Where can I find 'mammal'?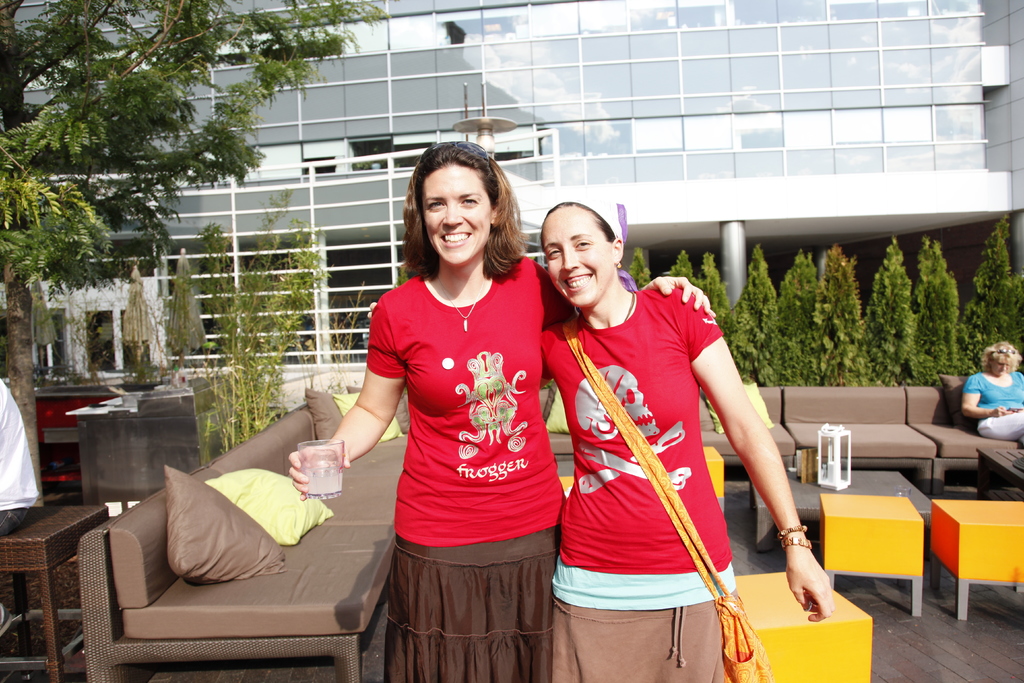
You can find it at box(0, 377, 42, 616).
